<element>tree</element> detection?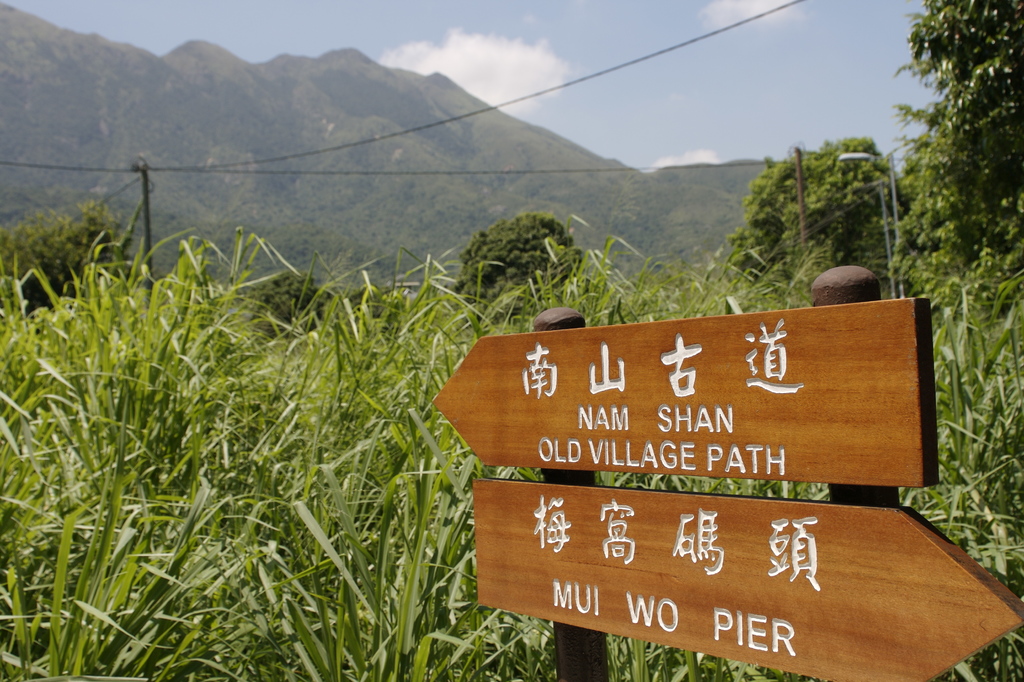
bbox(728, 136, 908, 305)
